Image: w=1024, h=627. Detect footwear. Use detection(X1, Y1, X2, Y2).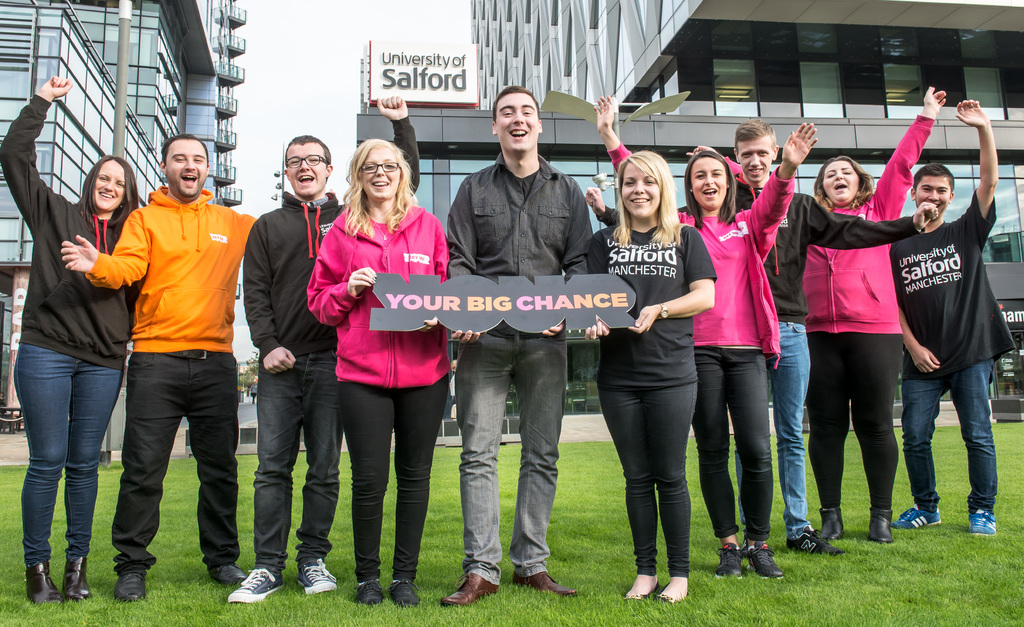
detection(743, 544, 785, 586).
